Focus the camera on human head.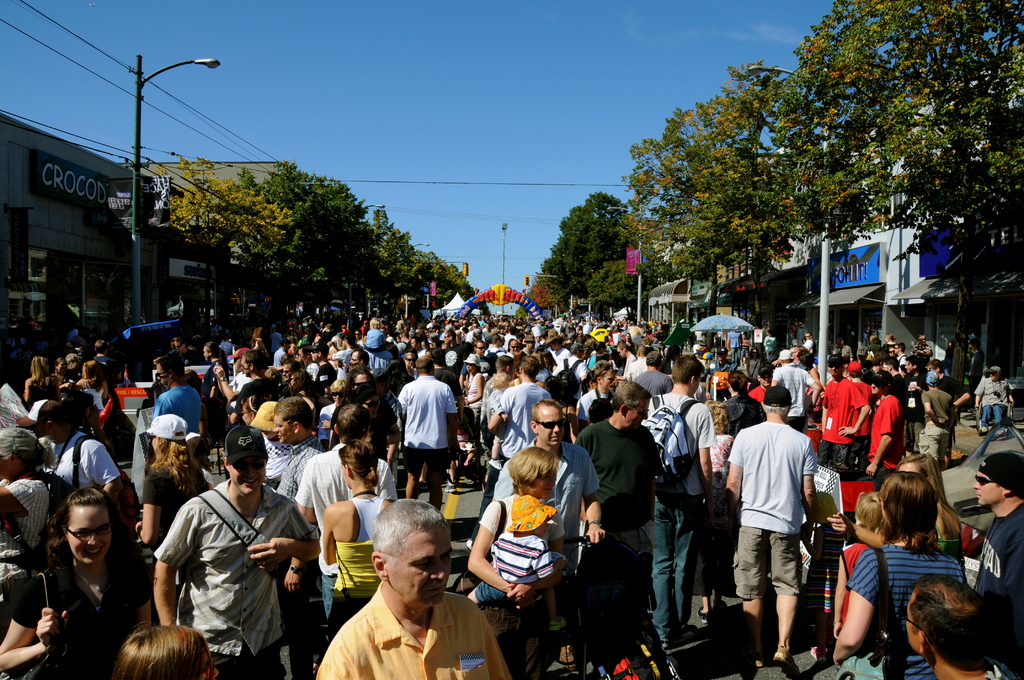
Focus region: pyautogui.locateOnScreen(760, 384, 791, 423).
